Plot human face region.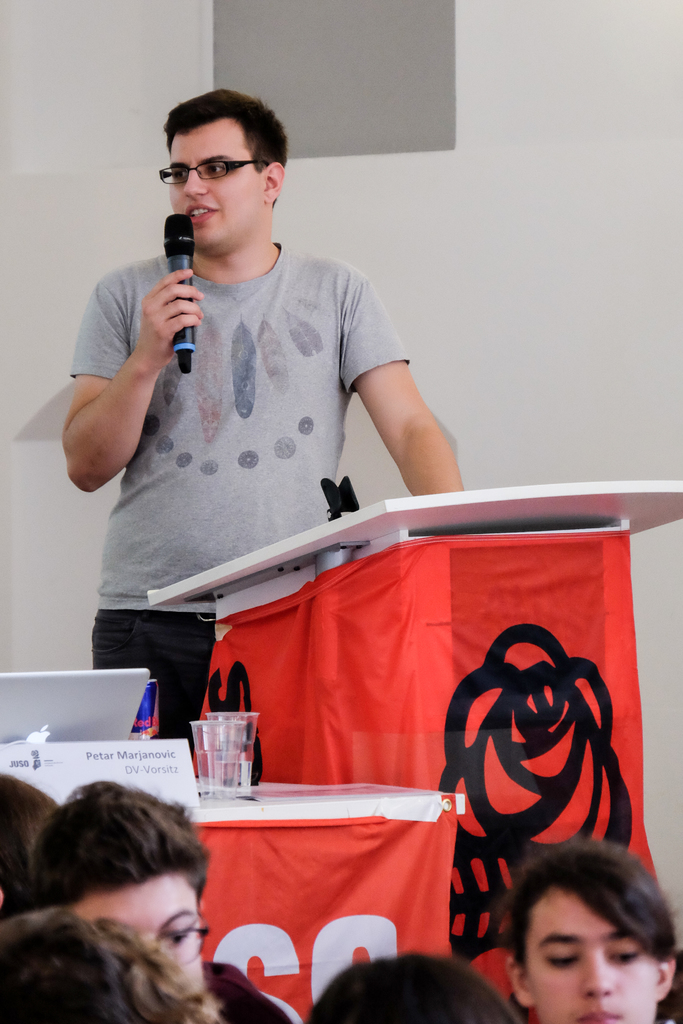
Plotted at bbox=(164, 116, 260, 254).
